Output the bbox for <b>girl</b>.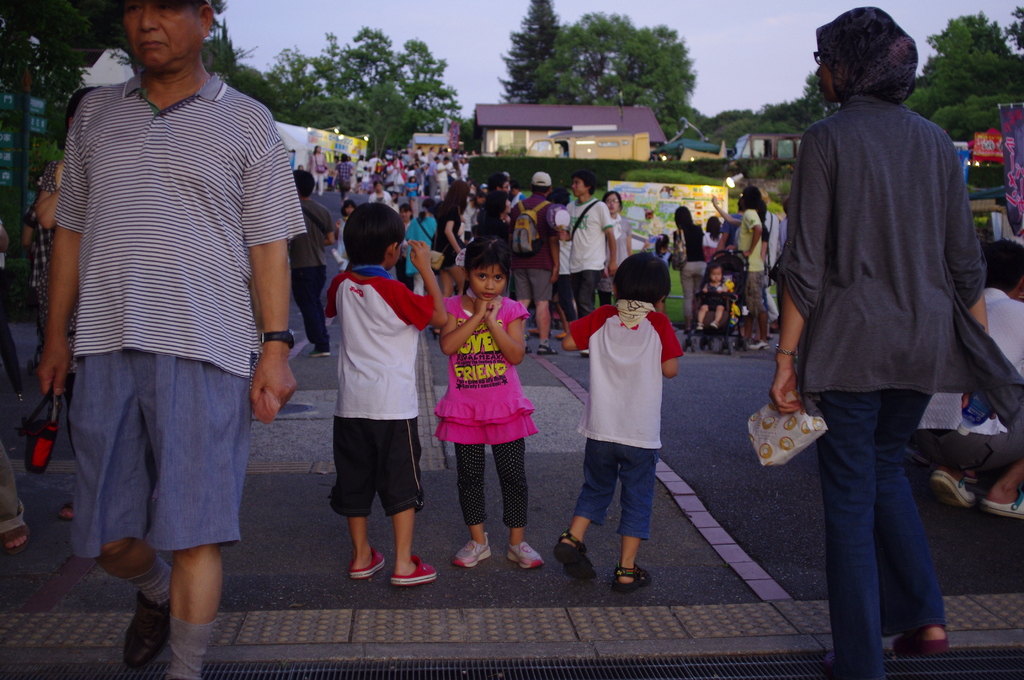
<bbox>769, 9, 1023, 678</bbox>.
